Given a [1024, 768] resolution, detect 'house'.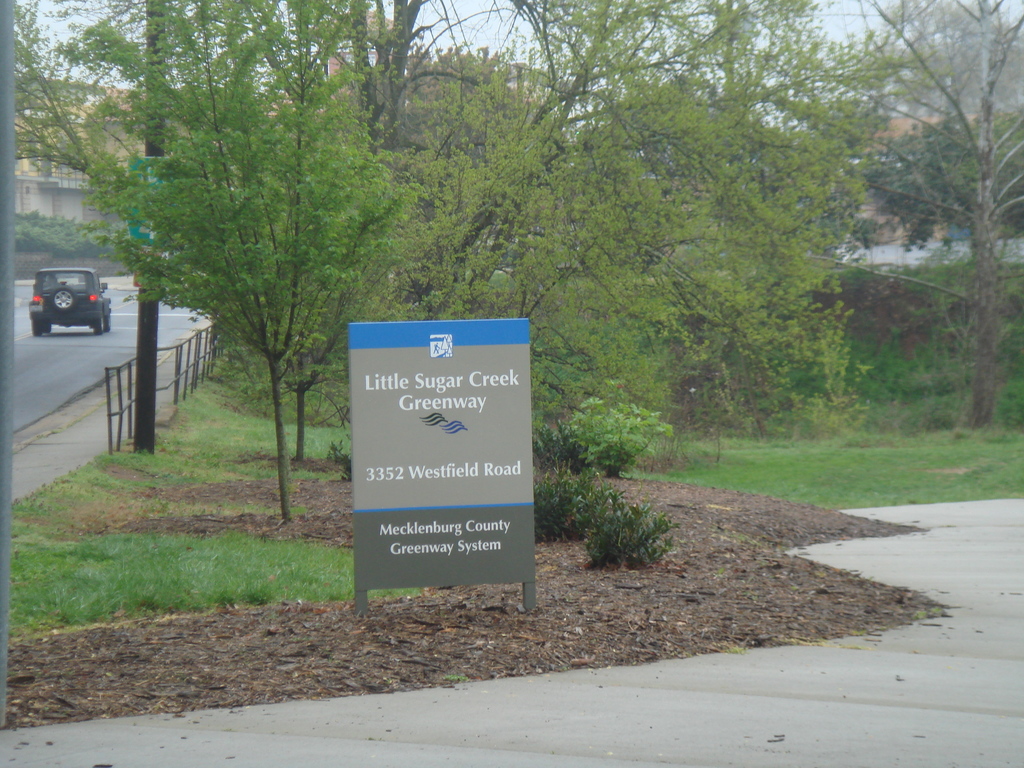
(left=18, top=81, right=281, bottom=236).
